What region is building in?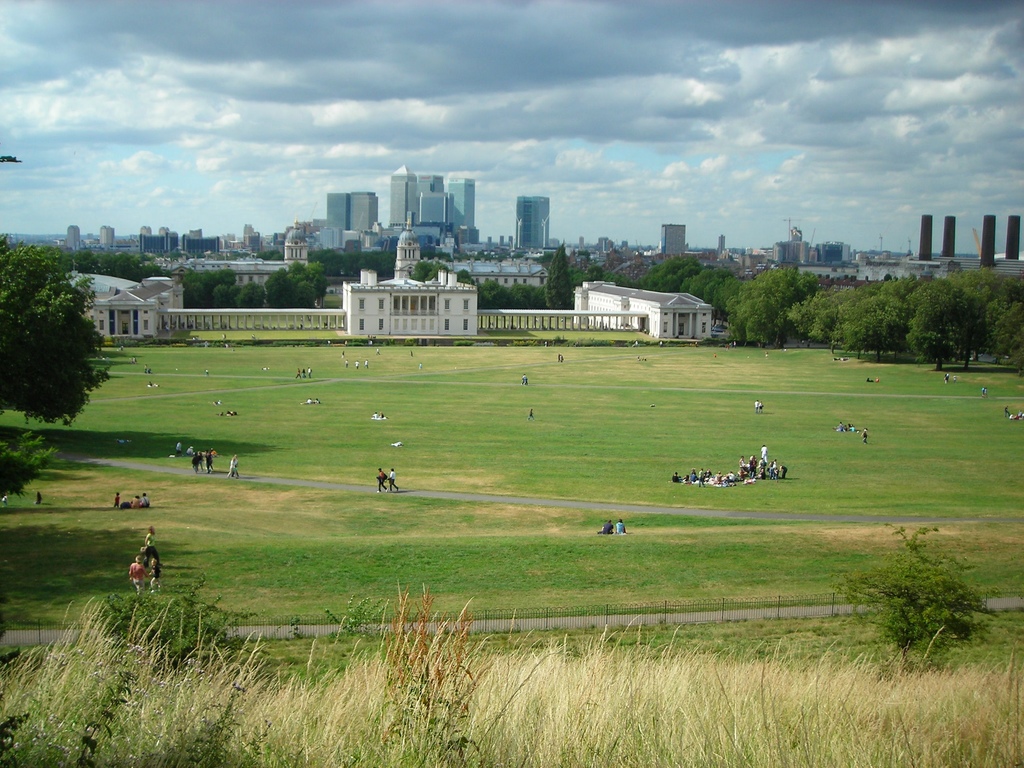
514,193,551,252.
